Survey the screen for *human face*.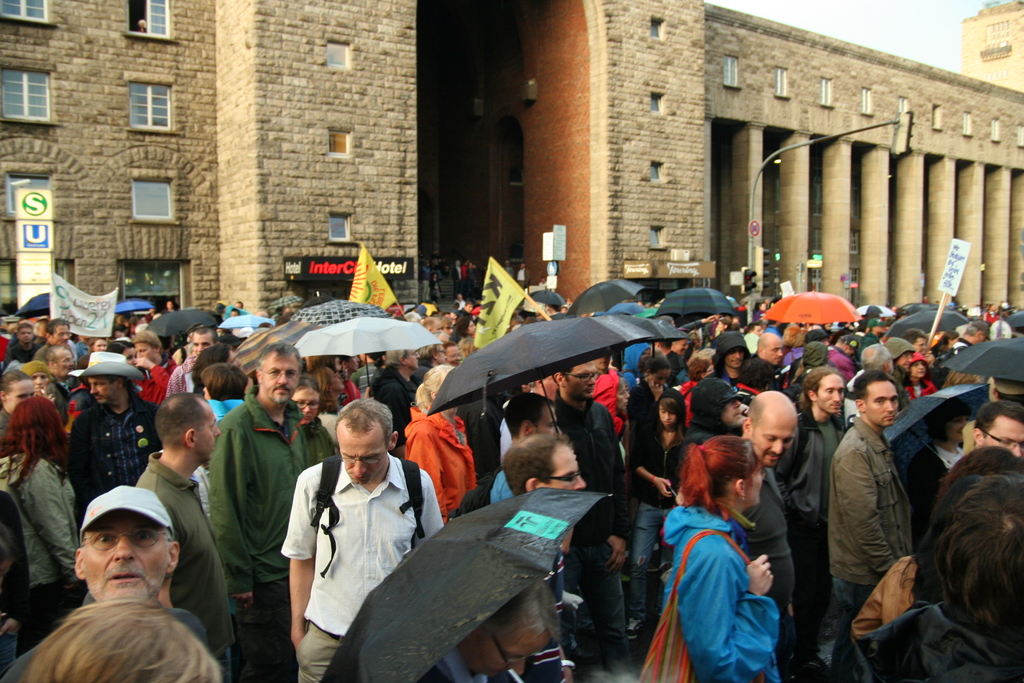
Survey found: (197, 336, 211, 345).
